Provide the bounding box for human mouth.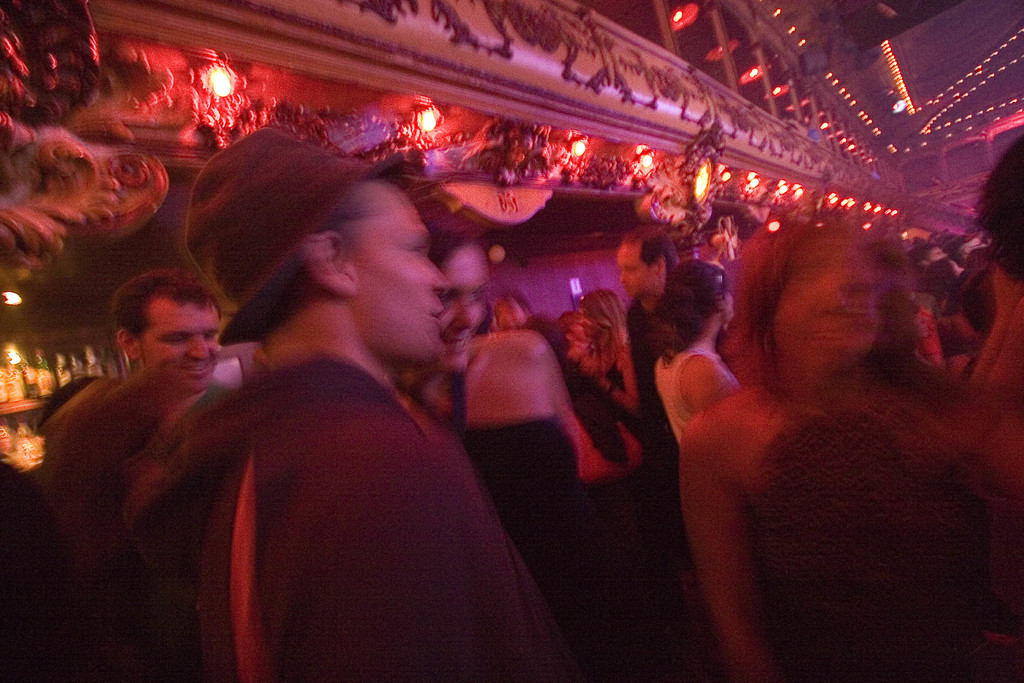
bbox(181, 363, 209, 375).
